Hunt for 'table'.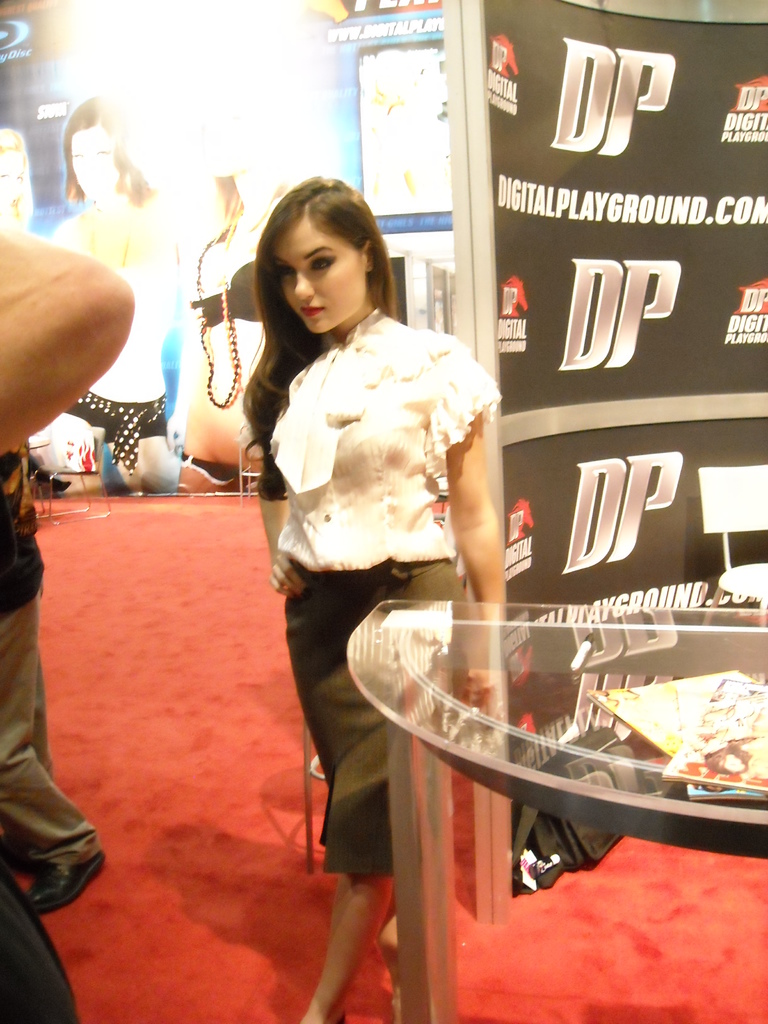
Hunted down at x1=317 y1=628 x2=750 y2=968.
